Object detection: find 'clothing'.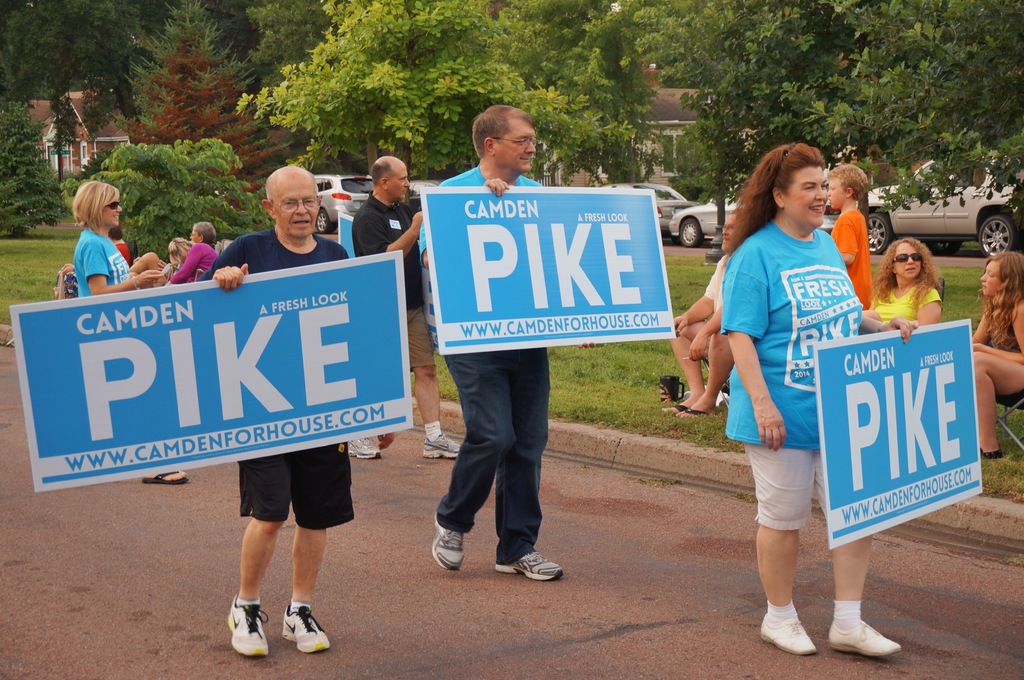
x1=54, y1=204, x2=131, y2=287.
